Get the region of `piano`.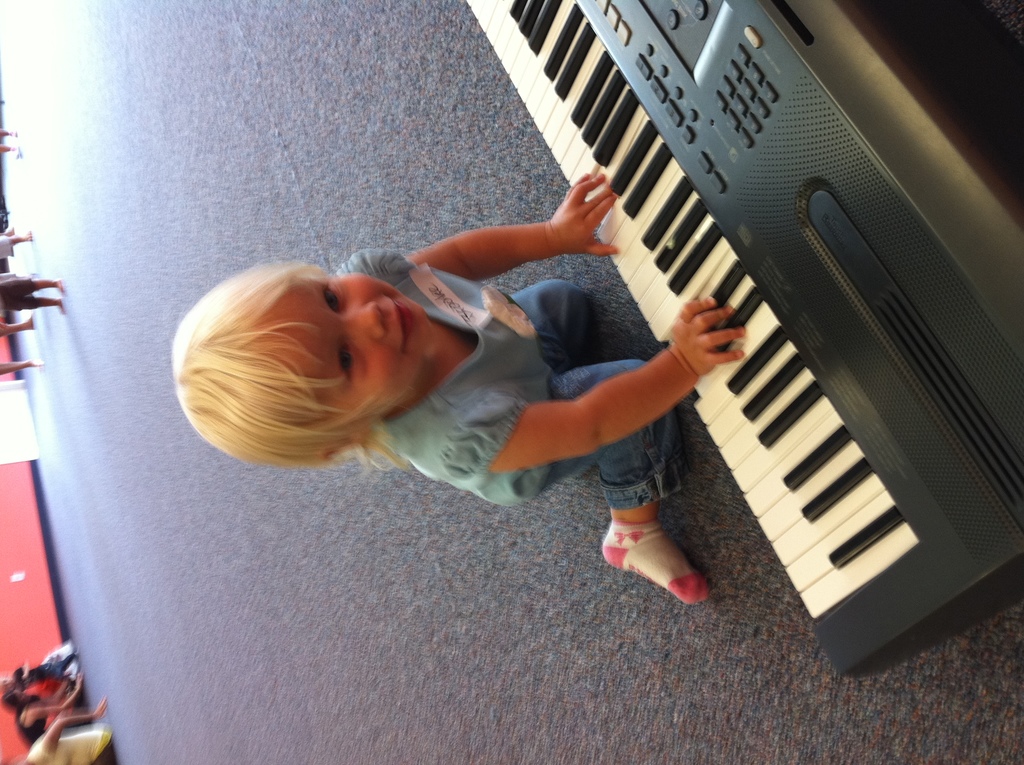
crop(464, 0, 1023, 680).
